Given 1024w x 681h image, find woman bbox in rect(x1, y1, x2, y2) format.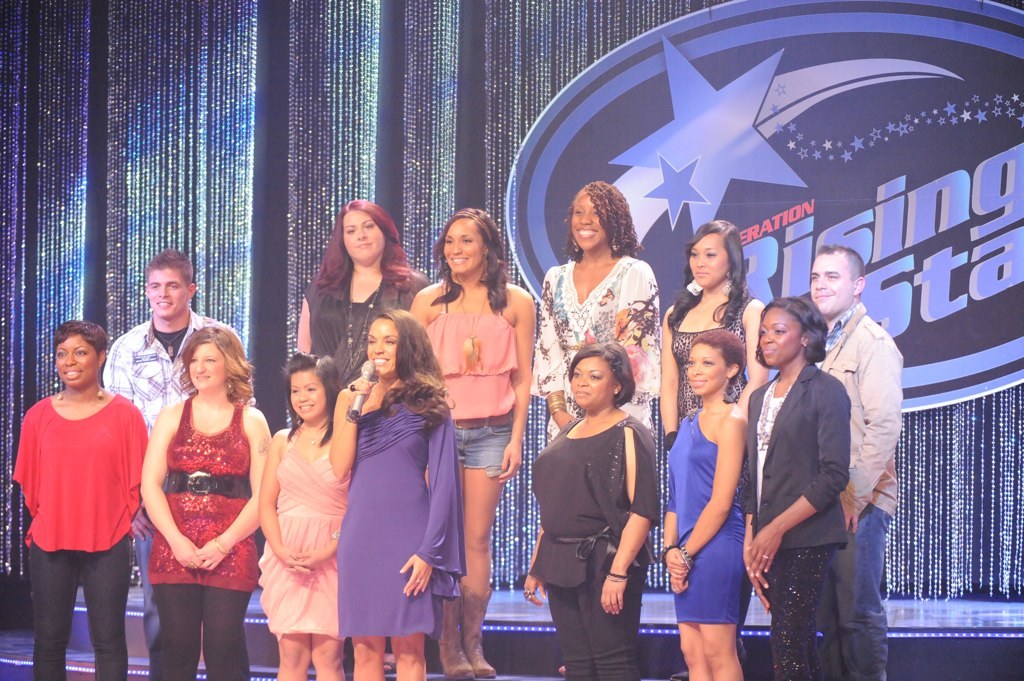
rect(330, 313, 471, 680).
